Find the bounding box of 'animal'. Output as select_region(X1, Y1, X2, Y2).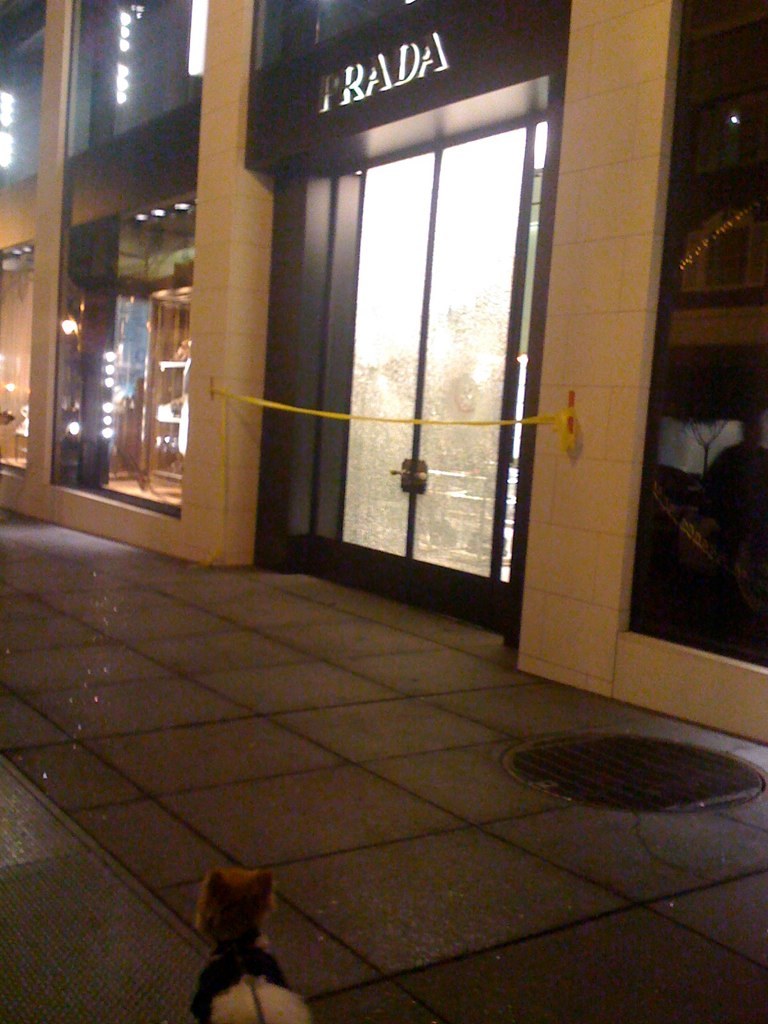
select_region(190, 868, 314, 1023).
